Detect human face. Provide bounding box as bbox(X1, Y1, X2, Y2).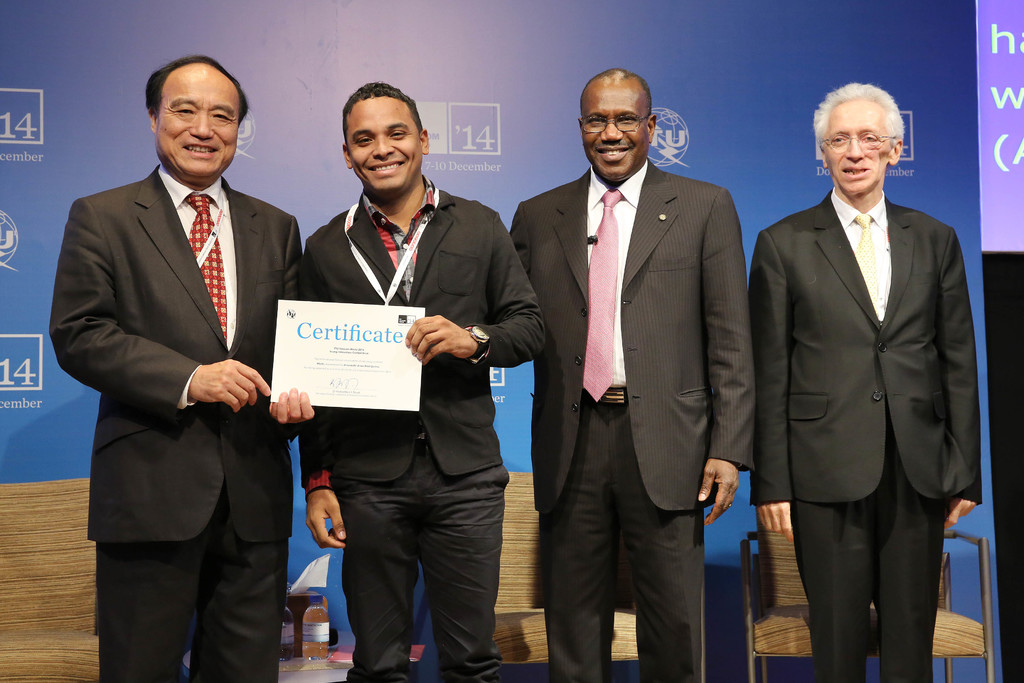
bbox(349, 101, 421, 192).
